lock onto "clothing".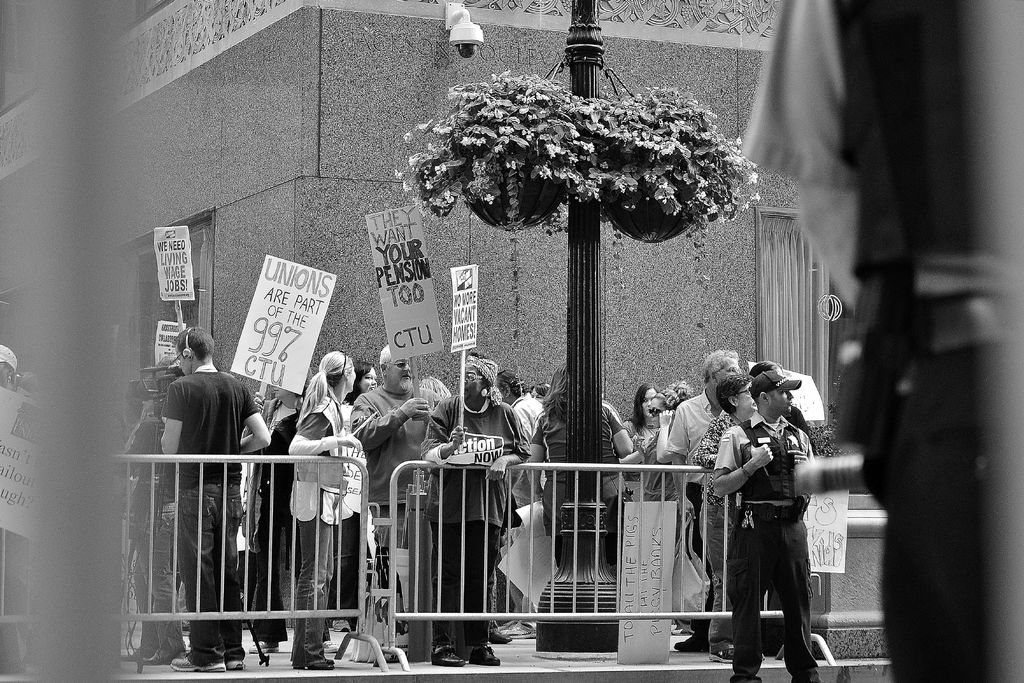
Locked: <box>712,413,816,504</box>.
